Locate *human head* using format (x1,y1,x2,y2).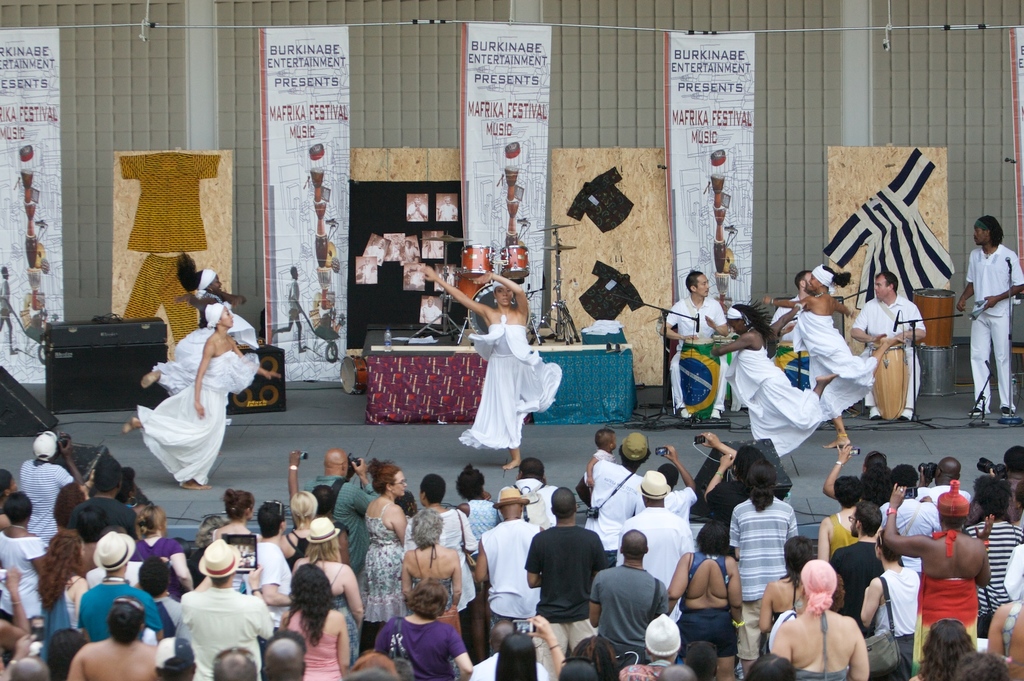
(413,507,442,550).
